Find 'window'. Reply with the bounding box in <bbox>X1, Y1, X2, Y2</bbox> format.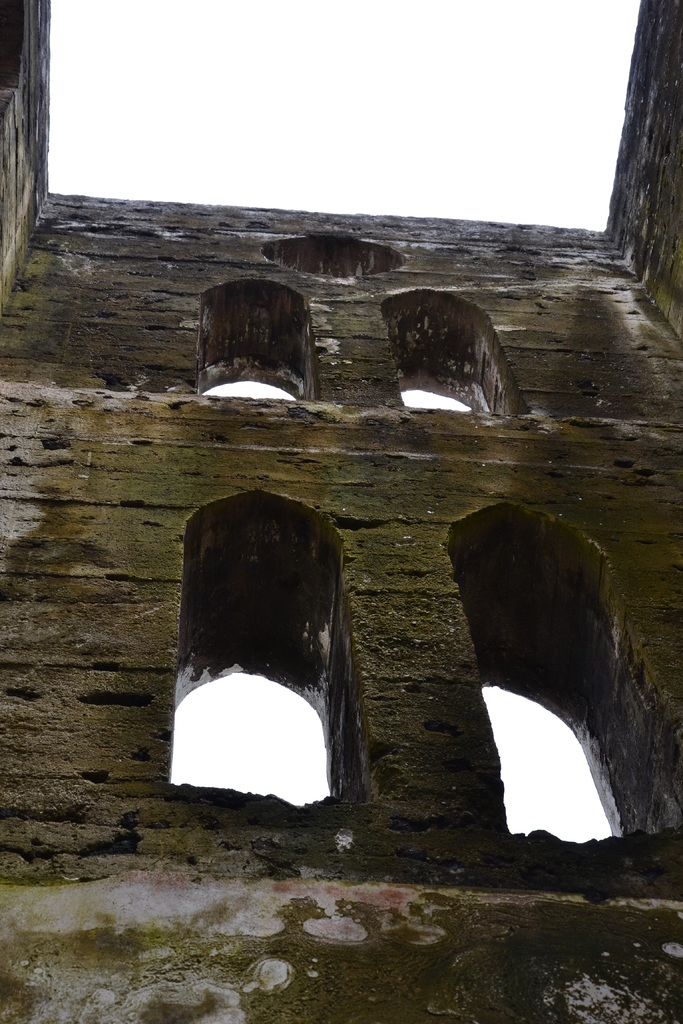
<bbox>179, 490, 374, 812</bbox>.
